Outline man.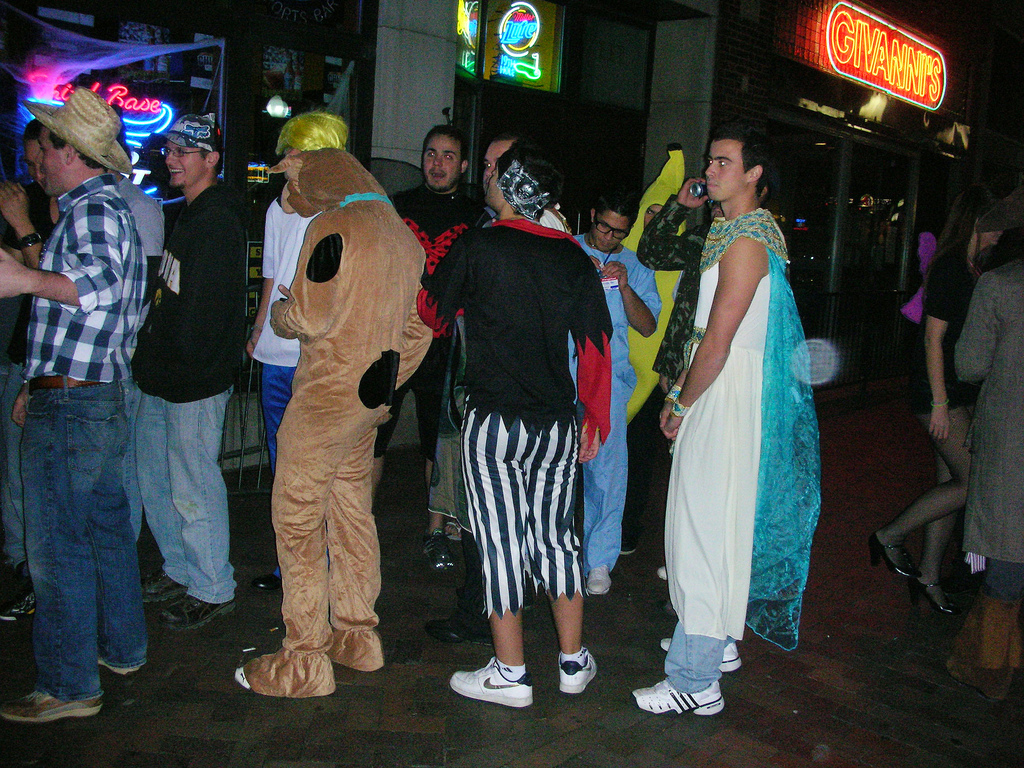
Outline: {"x1": 240, "y1": 110, "x2": 355, "y2": 479}.
